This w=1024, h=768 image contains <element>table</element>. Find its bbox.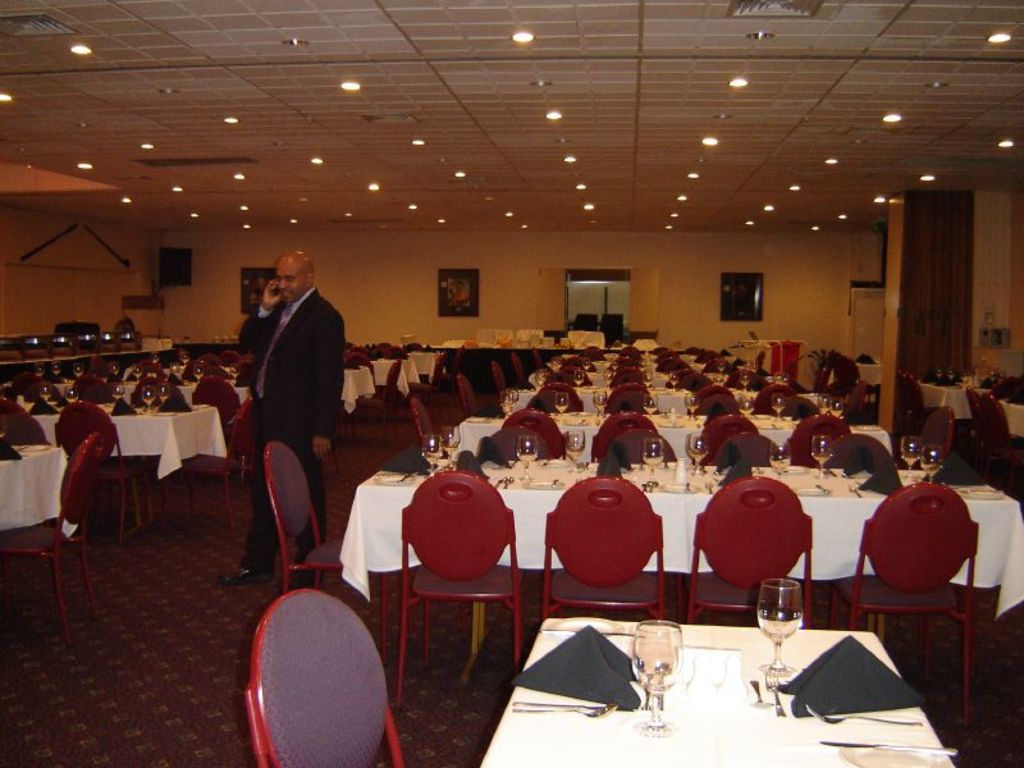
bbox=(0, 447, 67, 535).
